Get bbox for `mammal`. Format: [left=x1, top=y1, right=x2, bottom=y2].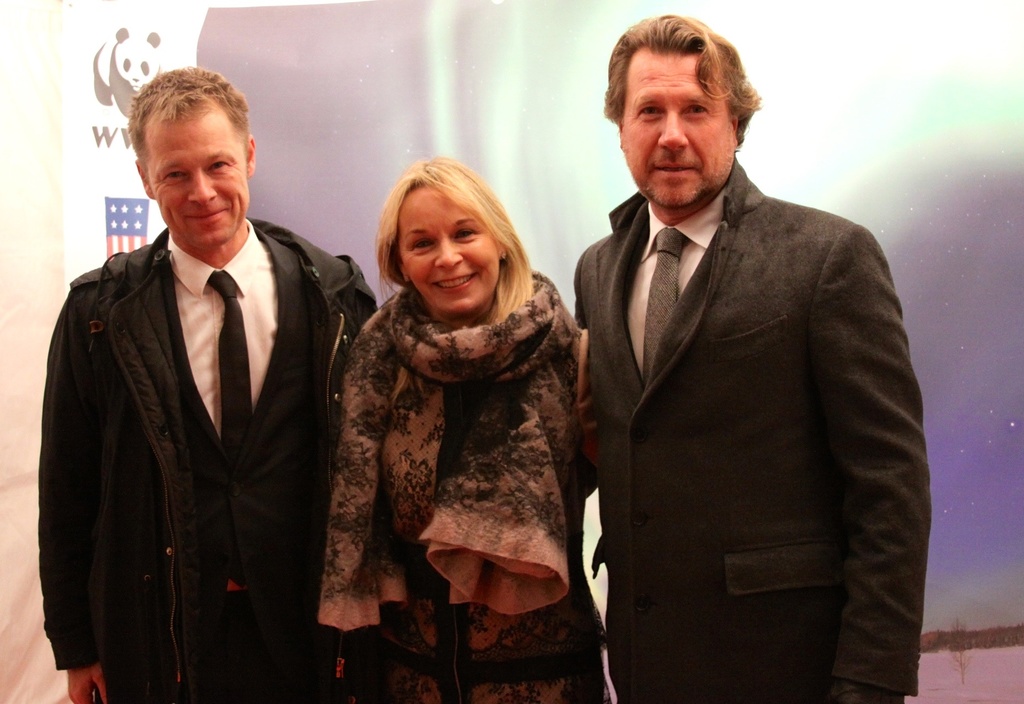
[left=569, top=17, right=931, bottom=703].
